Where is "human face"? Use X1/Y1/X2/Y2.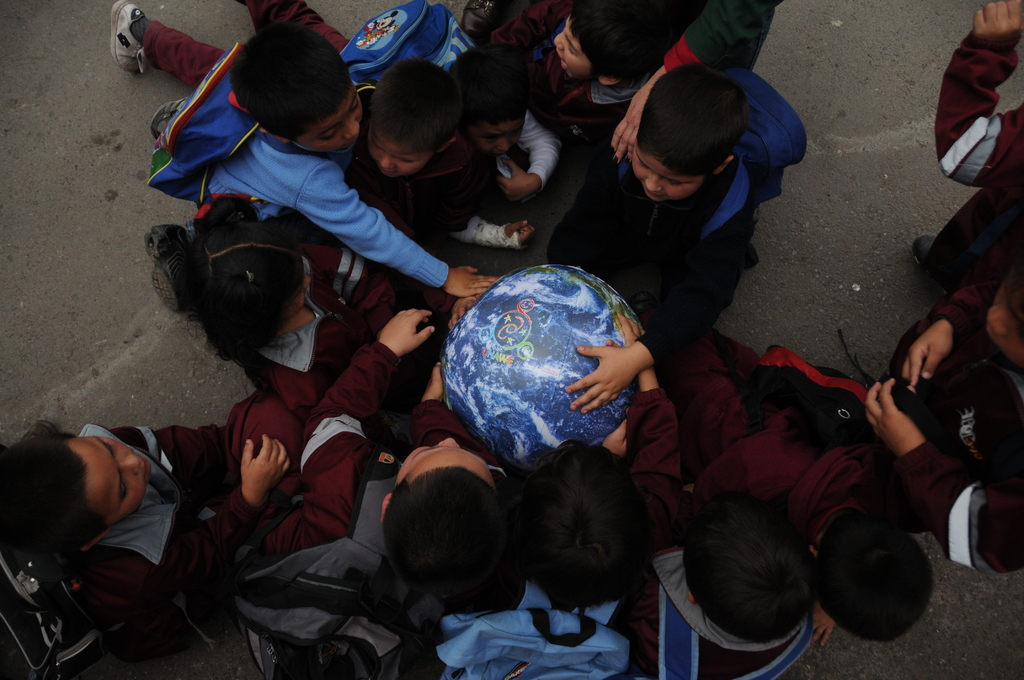
298/78/361/151.
